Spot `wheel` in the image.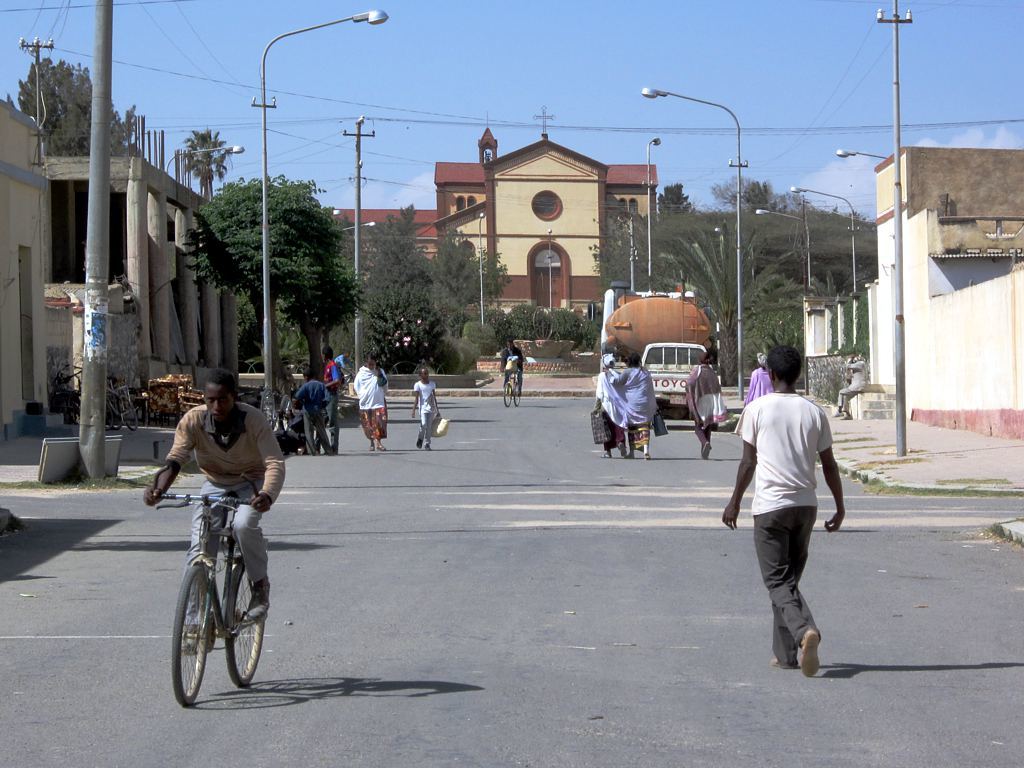
`wheel` found at l=68, t=394, r=81, b=423.
